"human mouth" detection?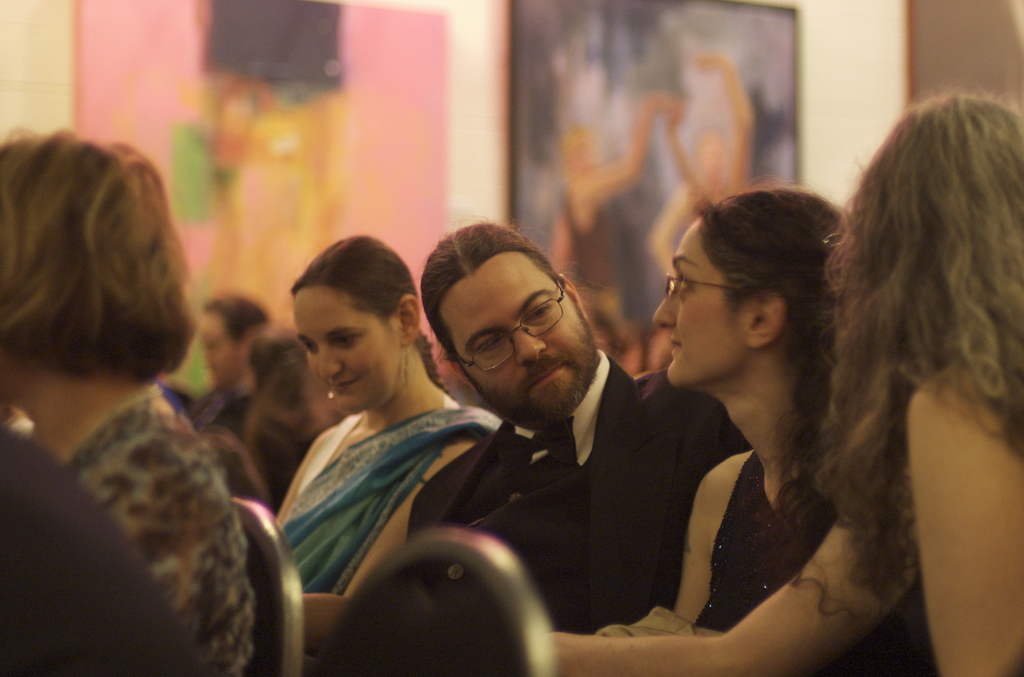
[332,378,360,395]
